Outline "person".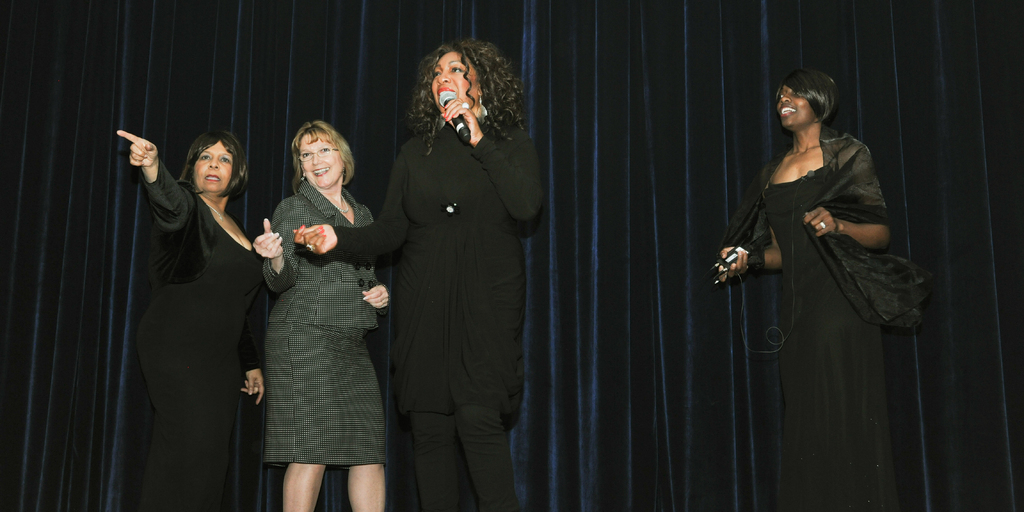
Outline: 121/127/265/511.
